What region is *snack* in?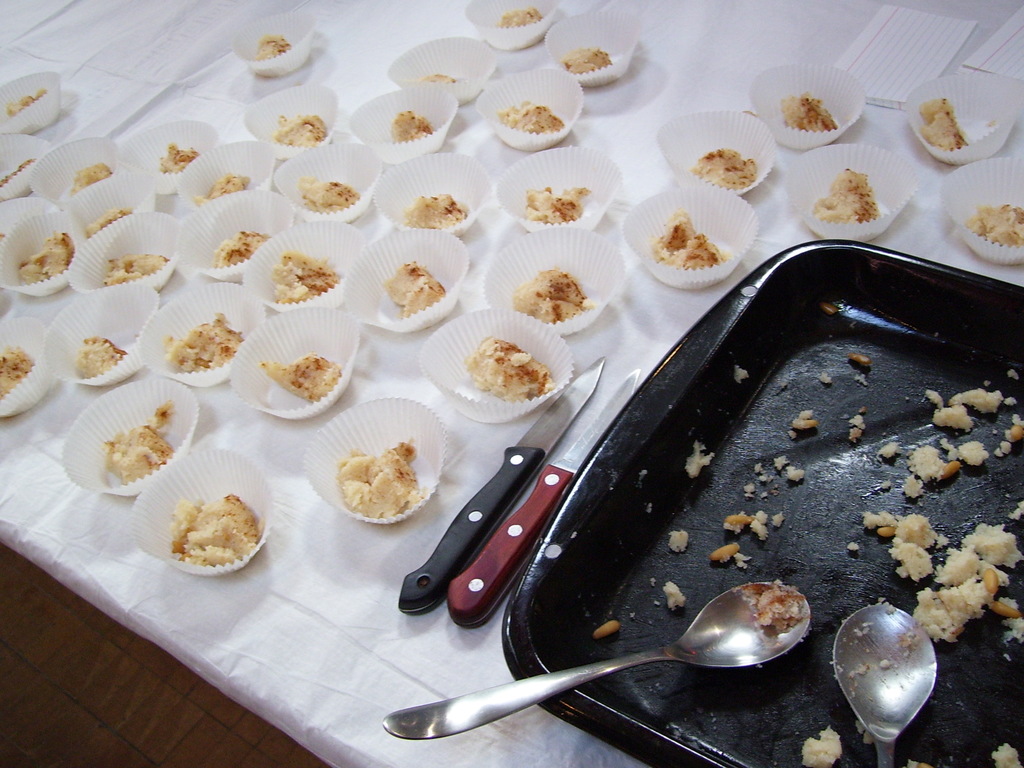
bbox=[202, 220, 271, 268].
